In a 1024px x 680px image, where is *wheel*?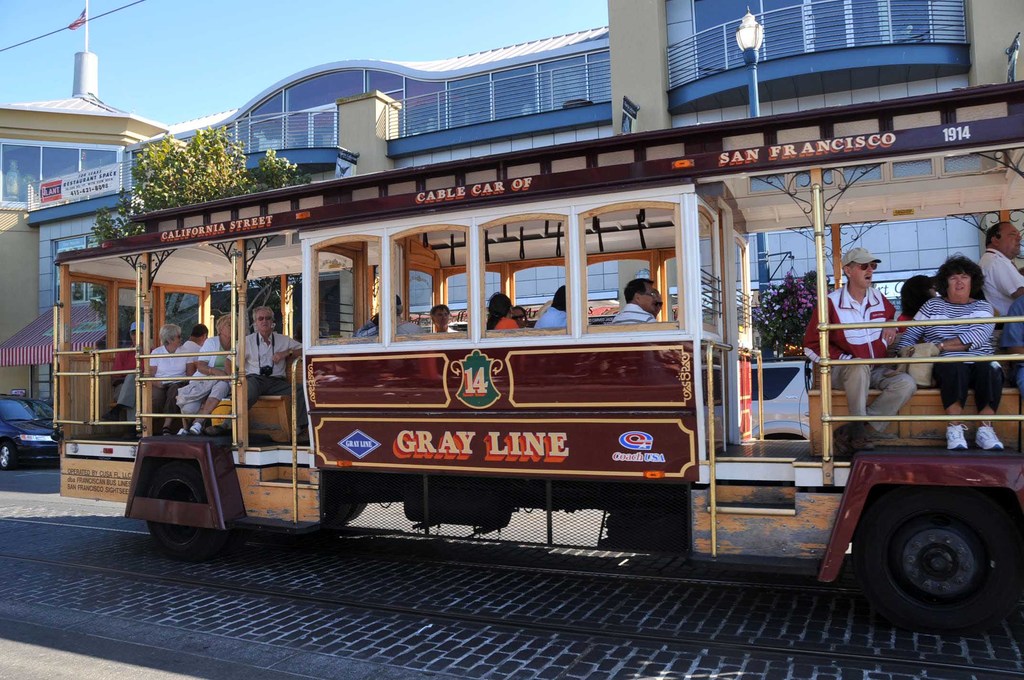
[x1=147, y1=460, x2=230, y2=561].
